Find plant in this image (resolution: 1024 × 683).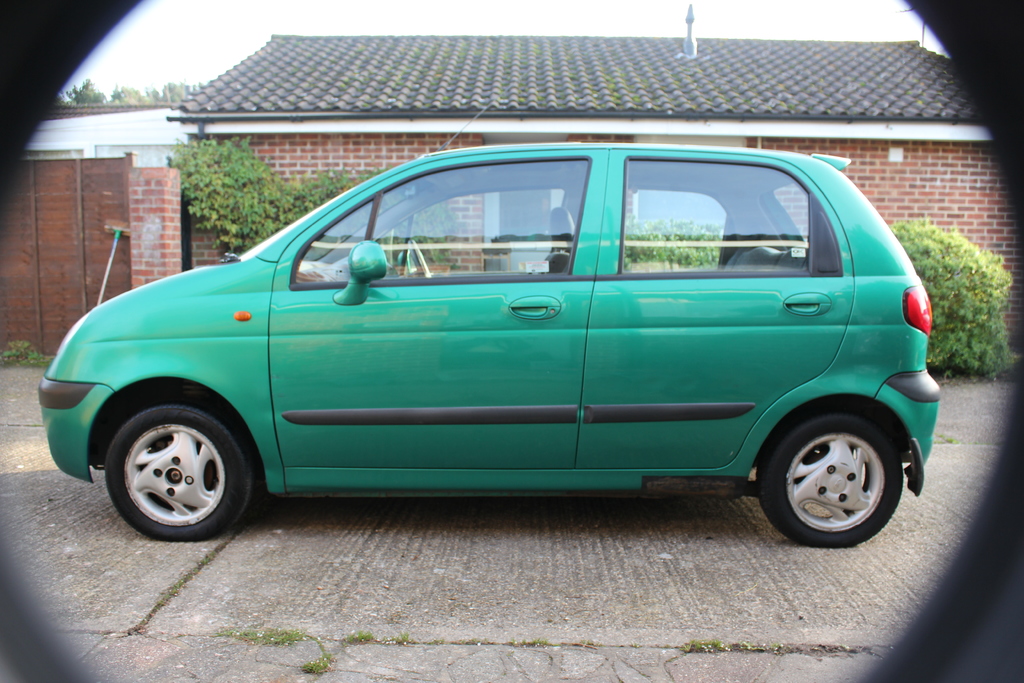
(524, 633, 548, 650).
